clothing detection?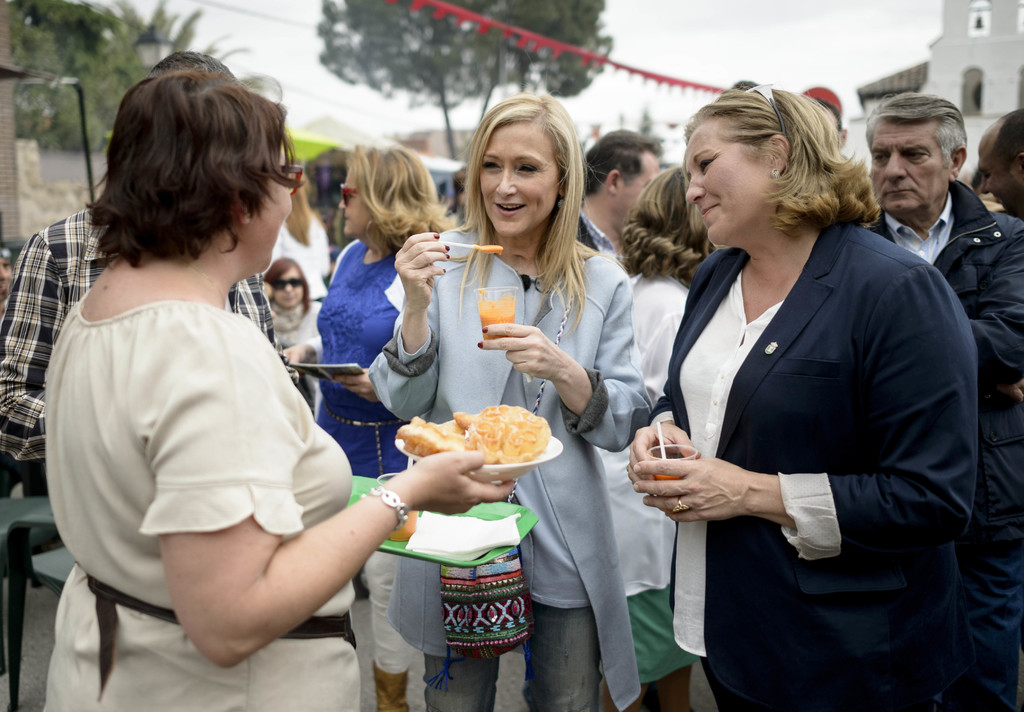
bbox=[620, 274, 701, 596]
